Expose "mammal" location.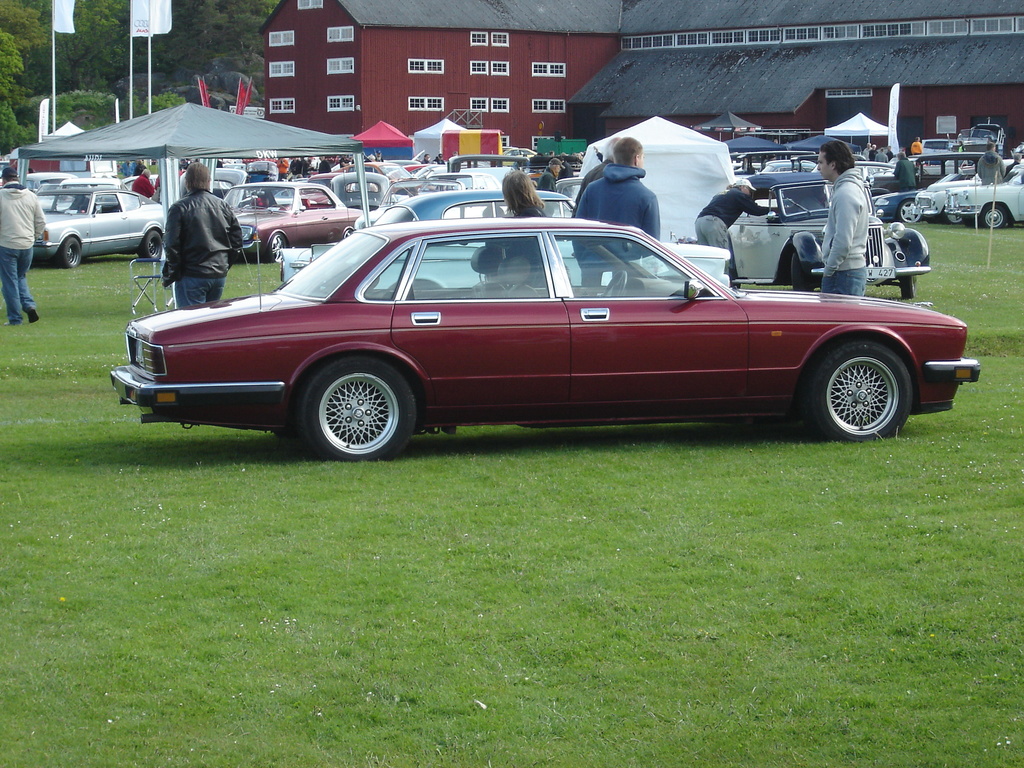
Exposed at 497, 164, 570, 288.
